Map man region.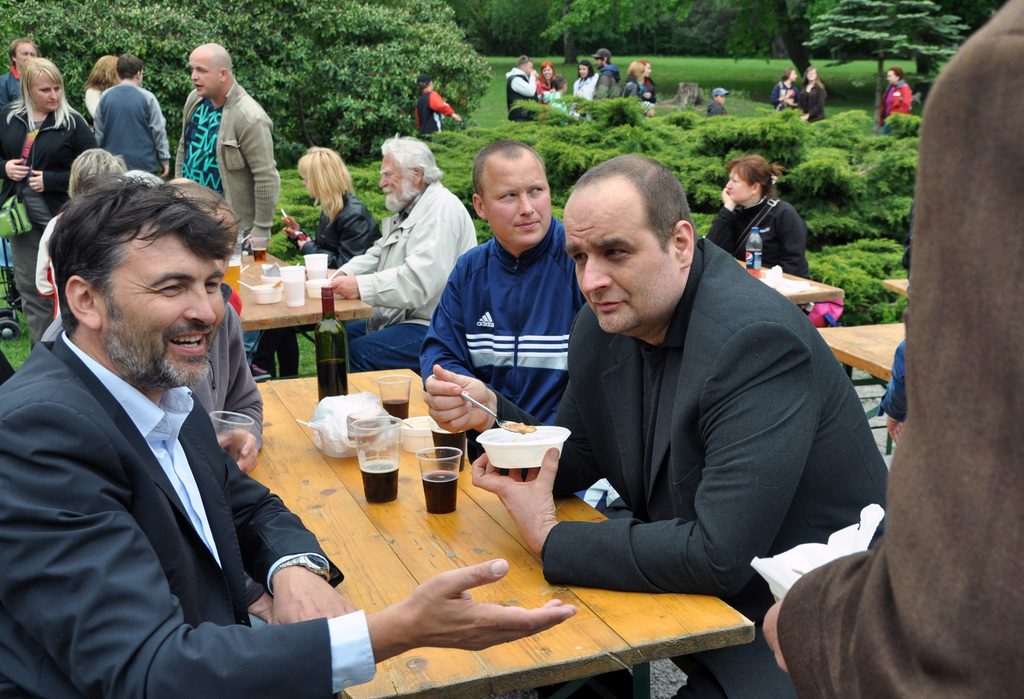
Mapped to BBox(88, 52, 172, 181).
